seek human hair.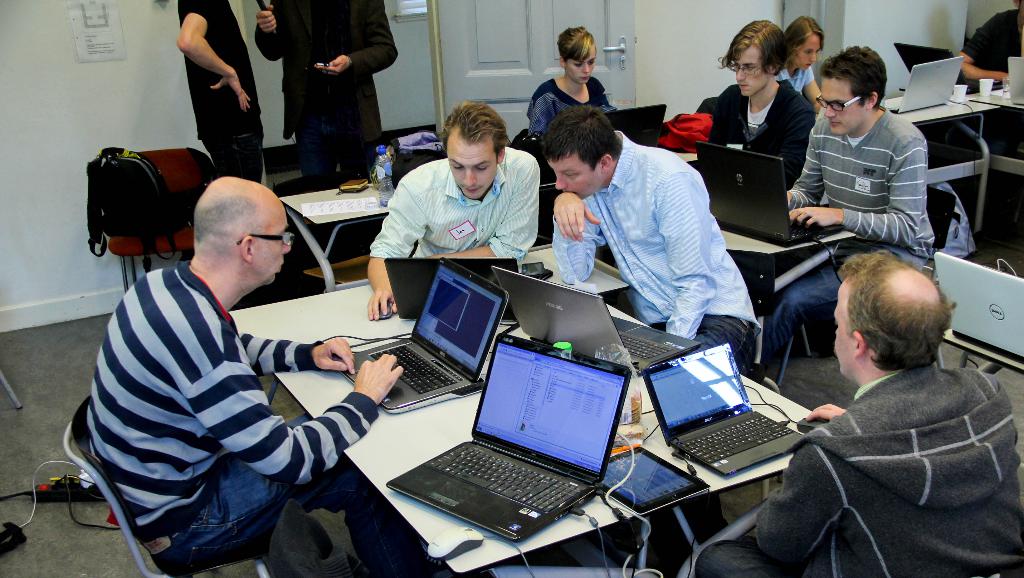
rect(541, 102, 625, 174).
